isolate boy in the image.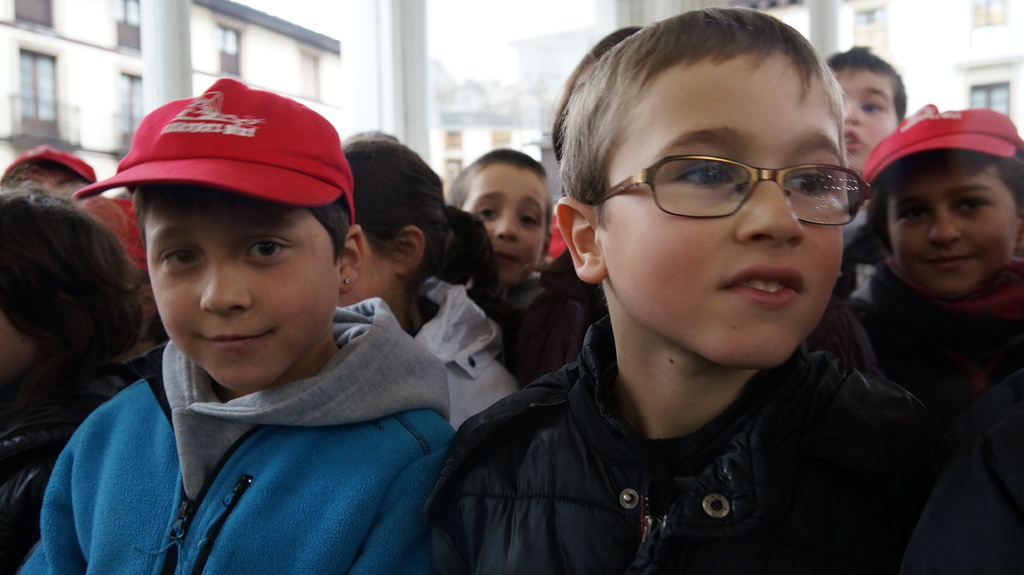
Isolated region: 67 95 502 562.
